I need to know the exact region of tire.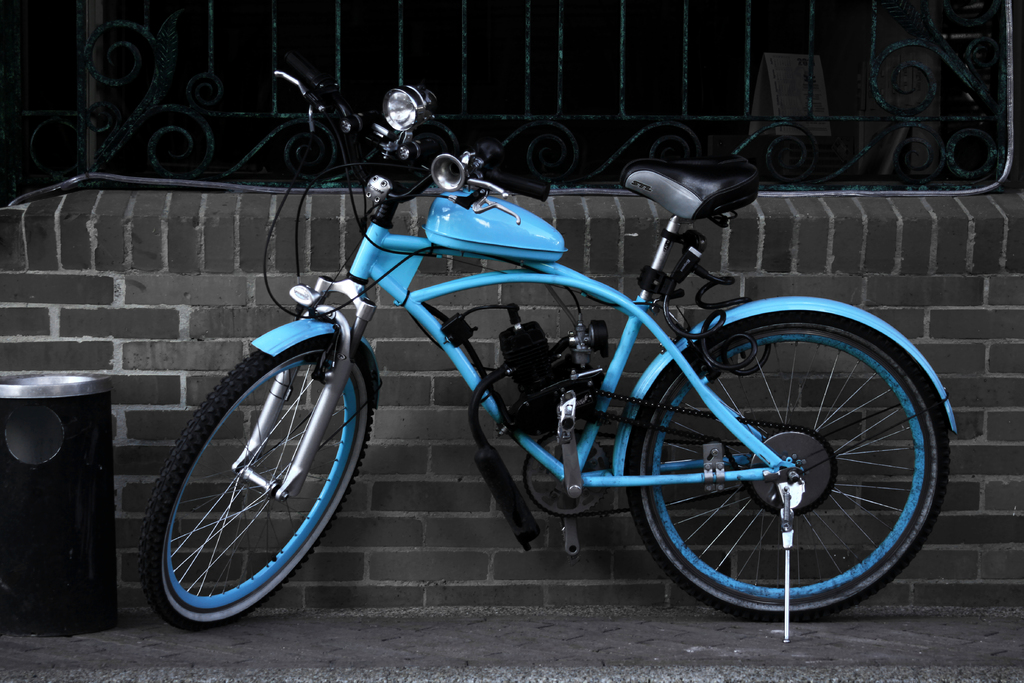
Region: <box>154,317,353,636</box>.
